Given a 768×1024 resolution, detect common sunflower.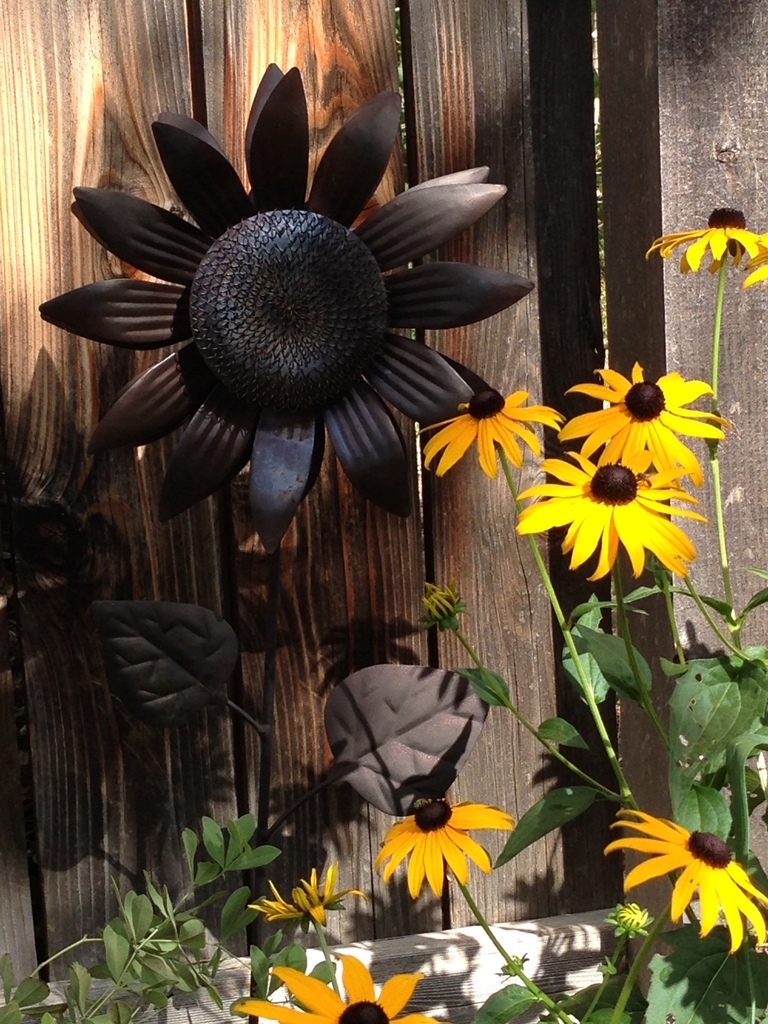
x1=76 y1=93 x2=588 y2=540.
